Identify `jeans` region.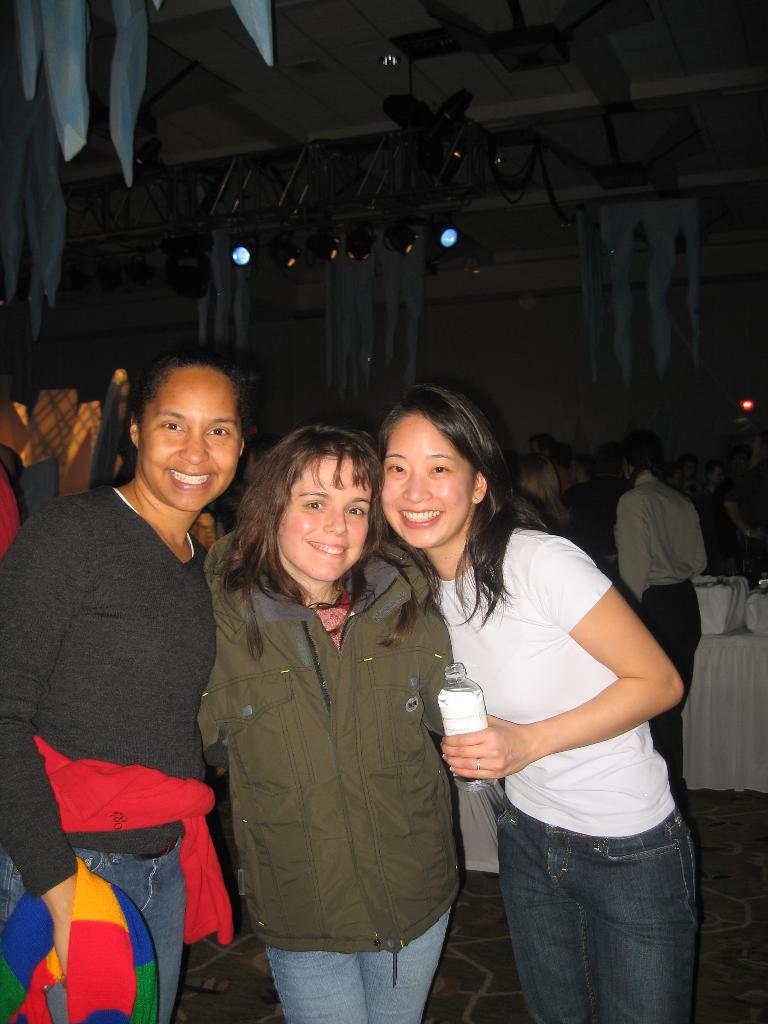
Region: [x1=499, y1=804, x2=702, y2=1023].
